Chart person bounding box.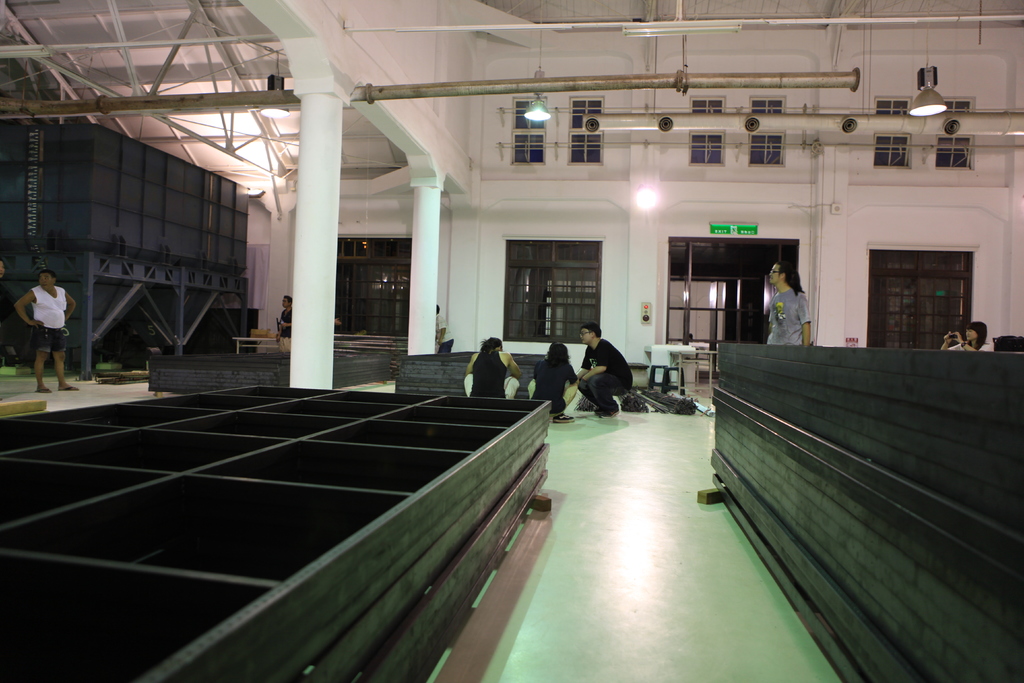
Charted: [581,320,628,423].
